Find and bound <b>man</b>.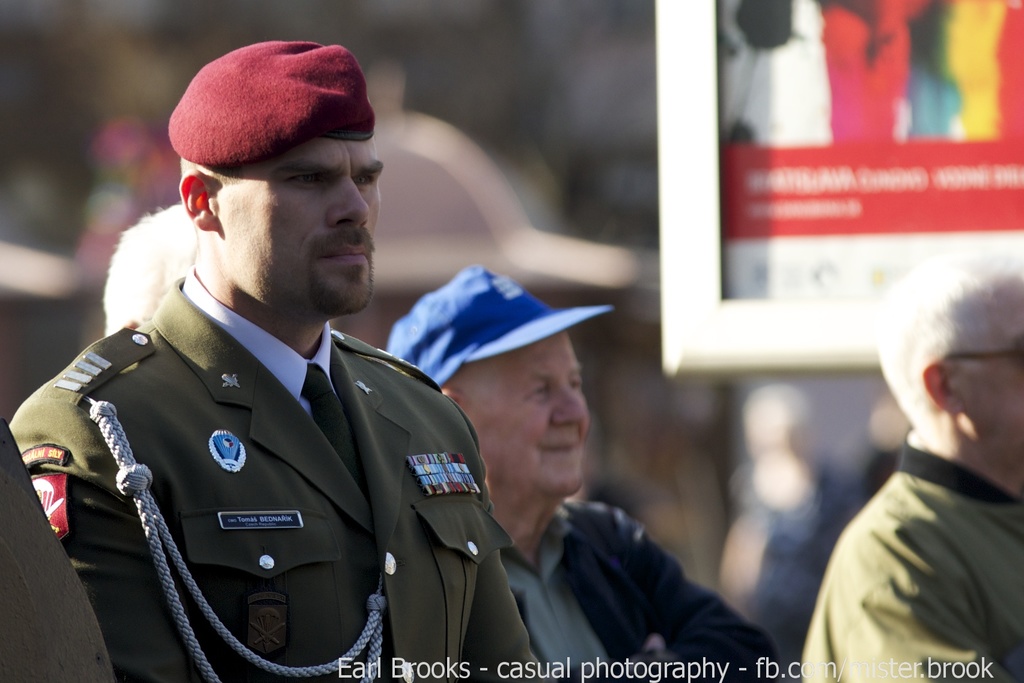
Bound: Rect(378, 263, 779, 682).
